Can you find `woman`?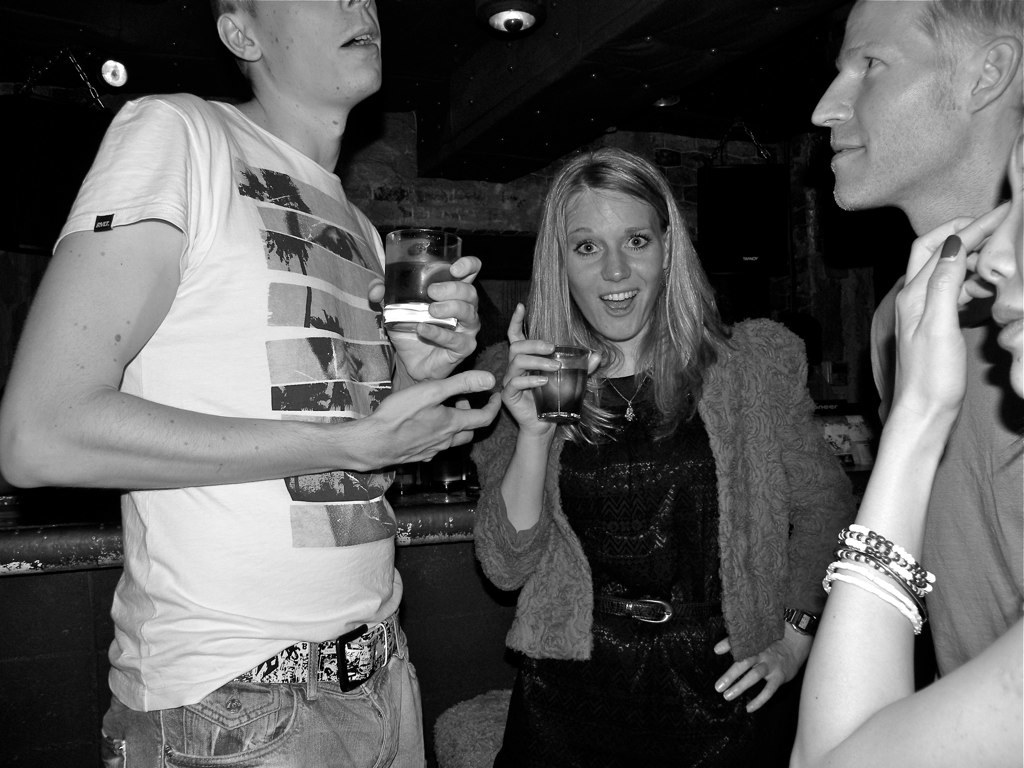
Yes, bounding box: Rect(785, 130, 1023, 767).
